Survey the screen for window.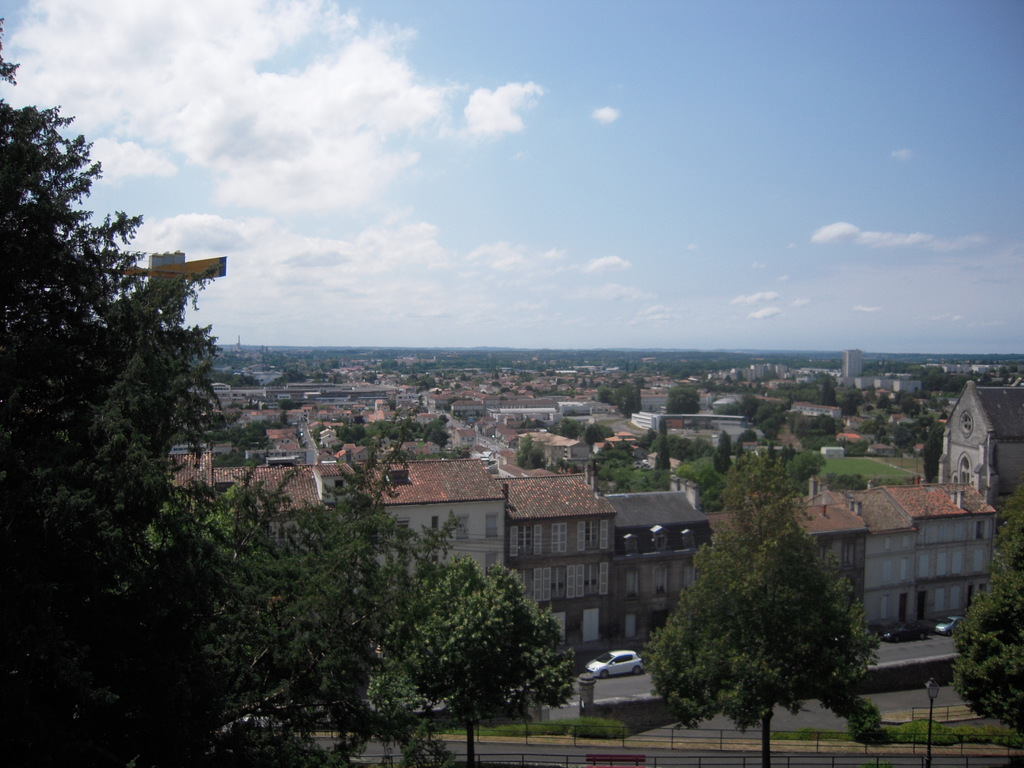
Survey found: locate(483, 516, 497, 541).
